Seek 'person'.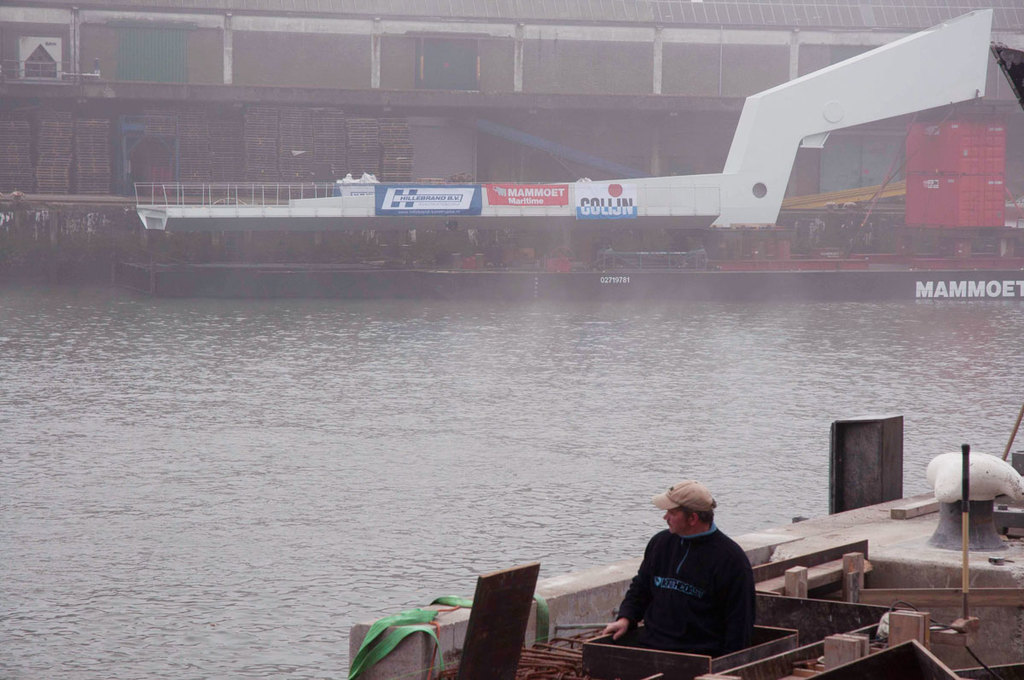
BBox(597, 480, 758, 656).
